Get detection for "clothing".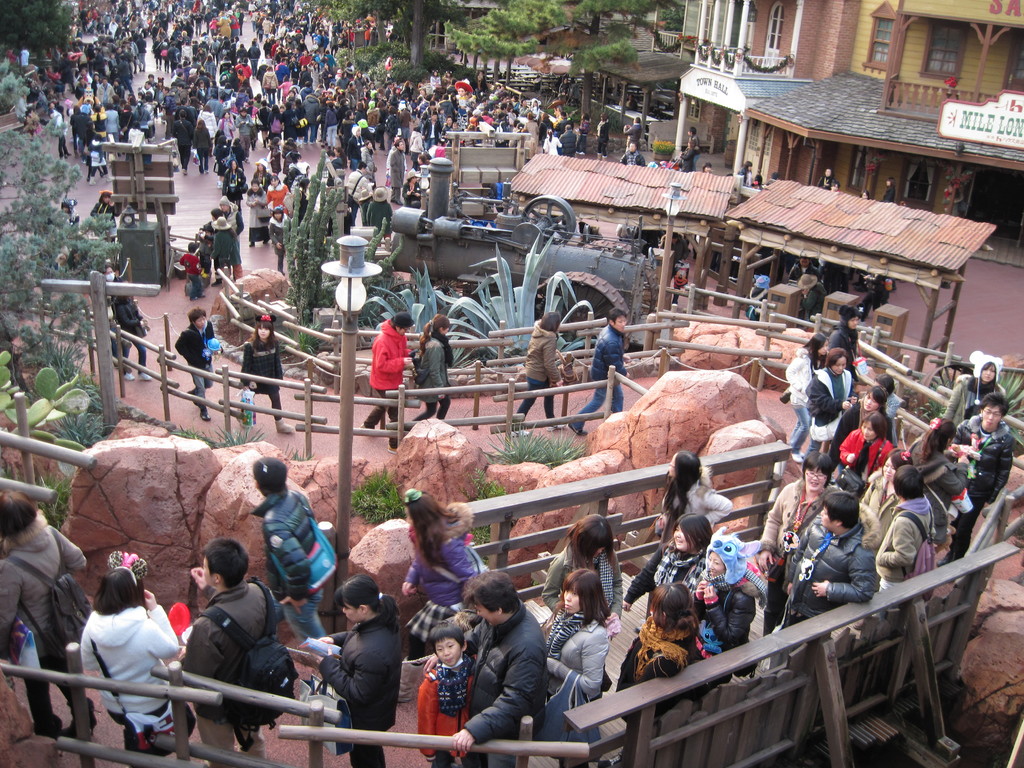
Detection: box(312, 613, 404, 767).
